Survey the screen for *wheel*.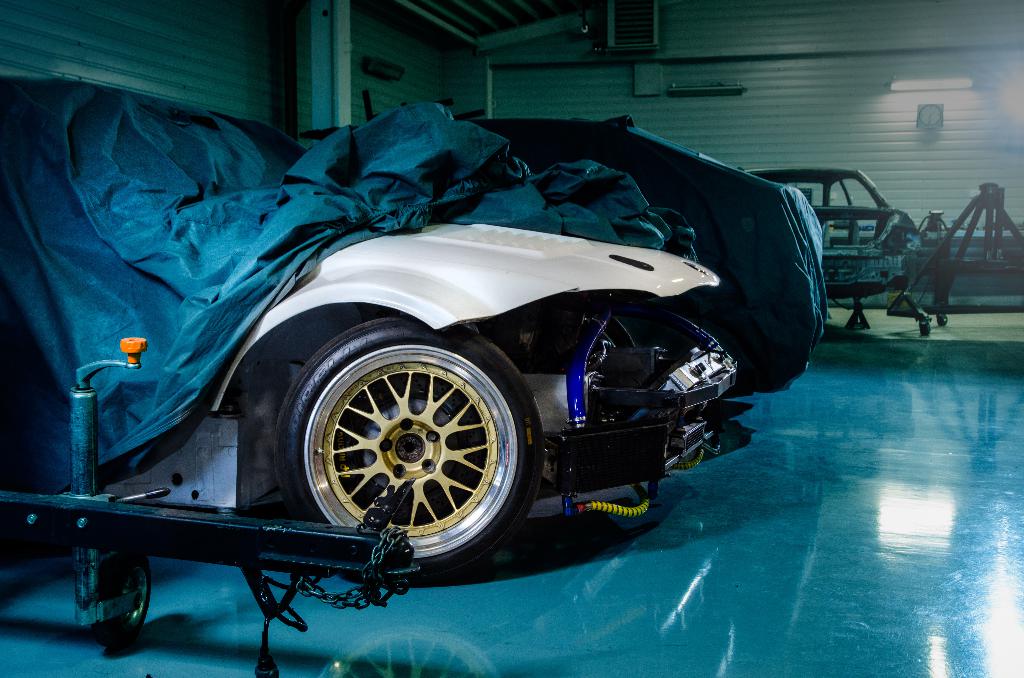
Survey found: 279/332/527/570.
